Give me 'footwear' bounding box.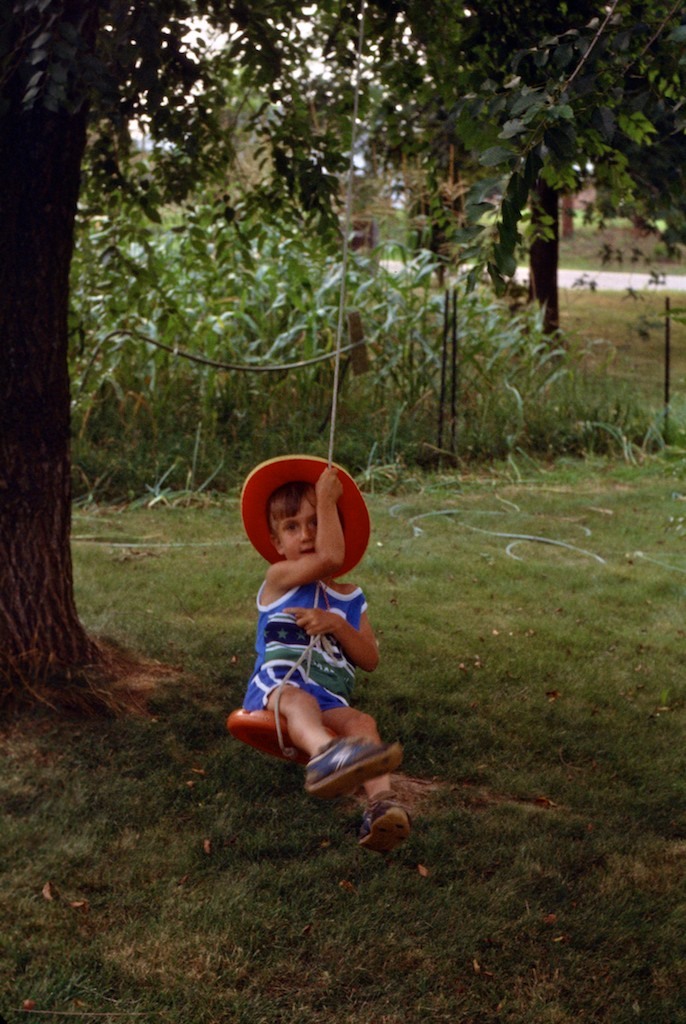
l=359, t=803, r=414, b=856.
